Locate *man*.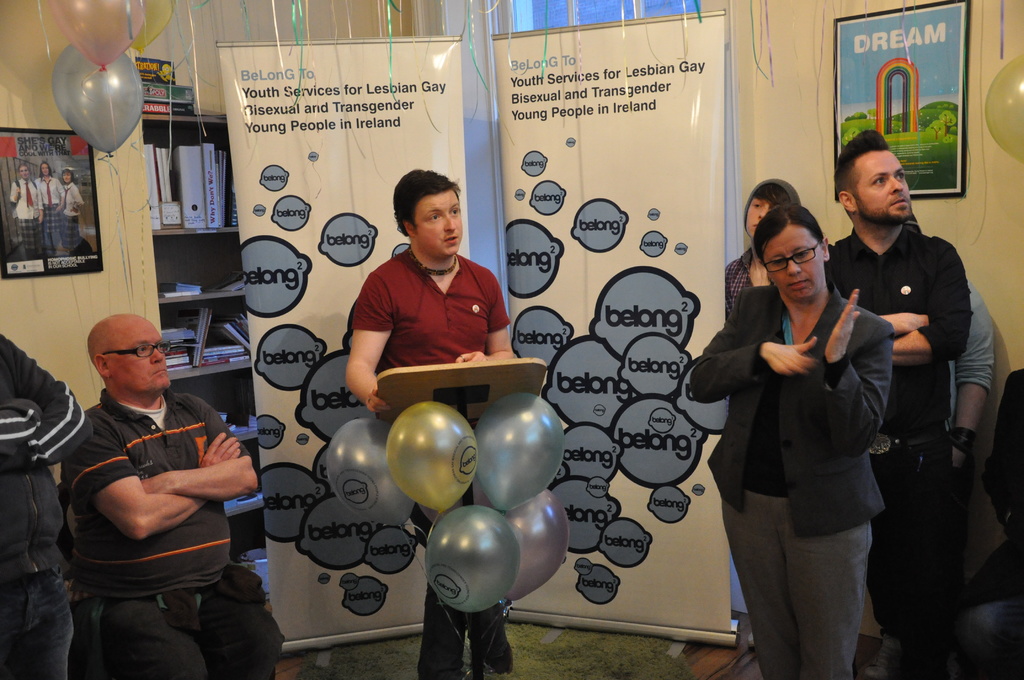
Bounding box: box=[948, 284, 995, 474].
